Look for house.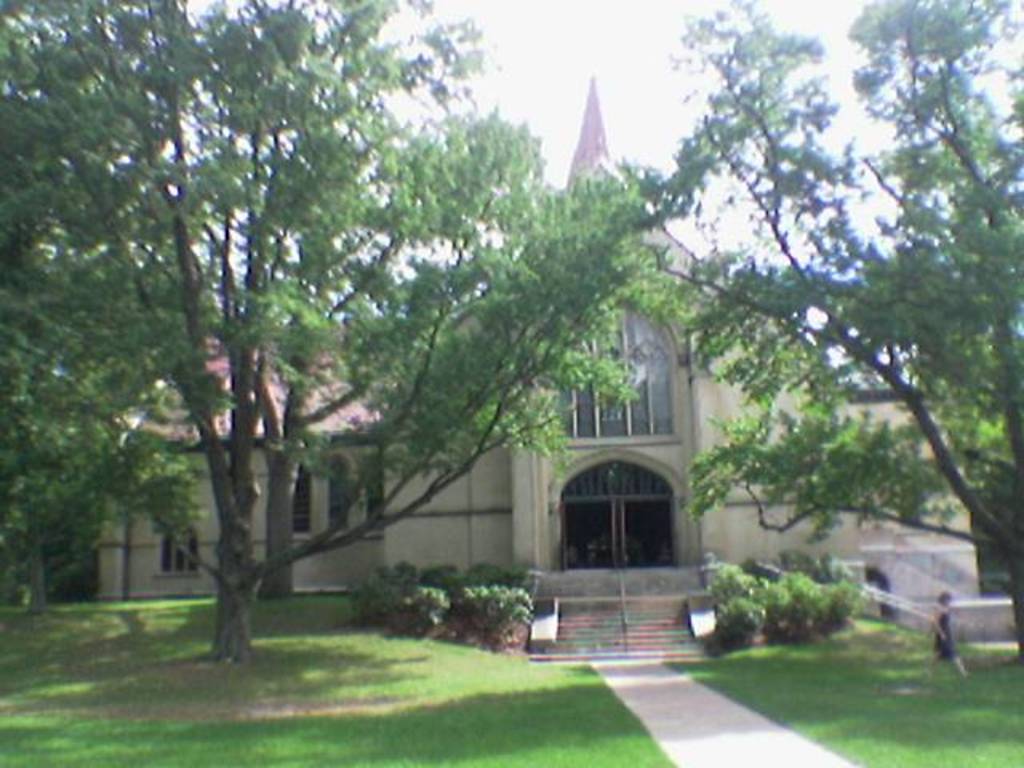
Found: l=125, t=80, r=960, b=611.
